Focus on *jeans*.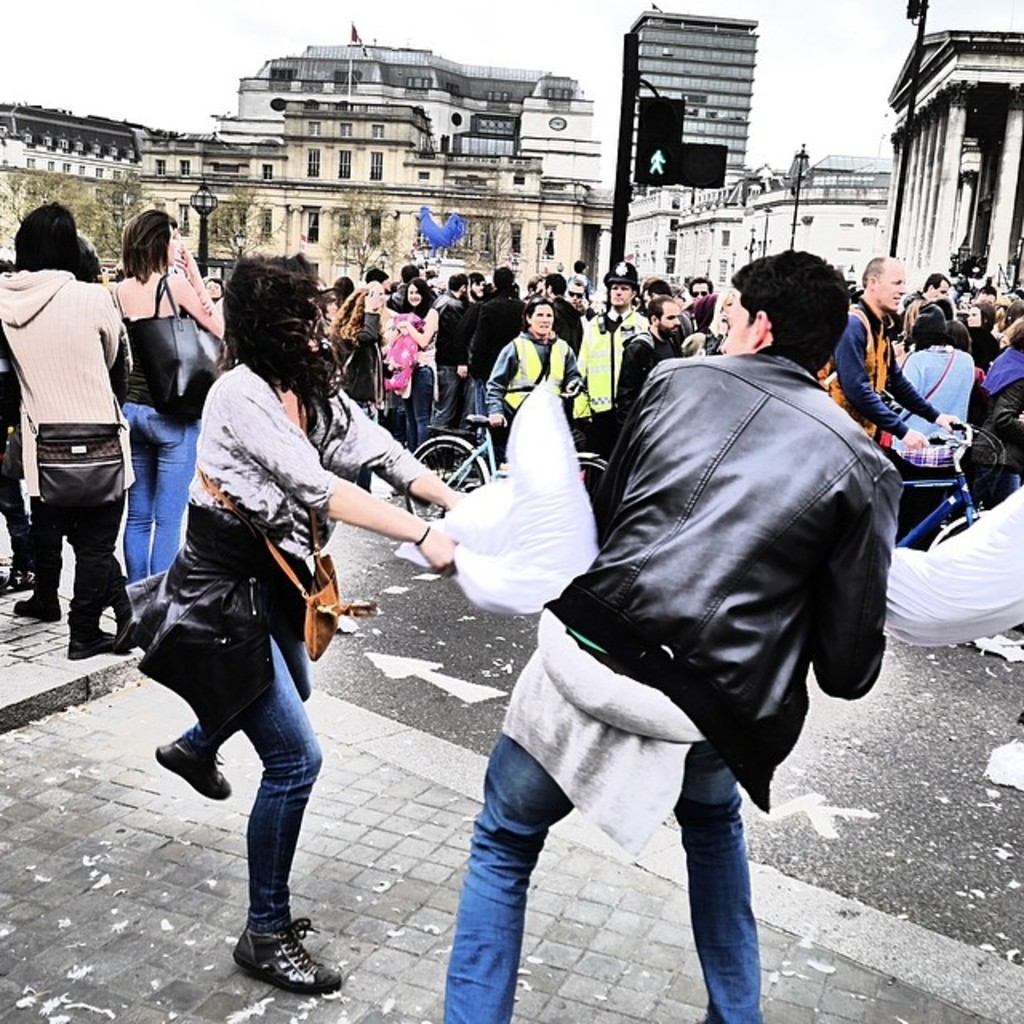
Focused at Rect(432, 728, 774, 1022).
